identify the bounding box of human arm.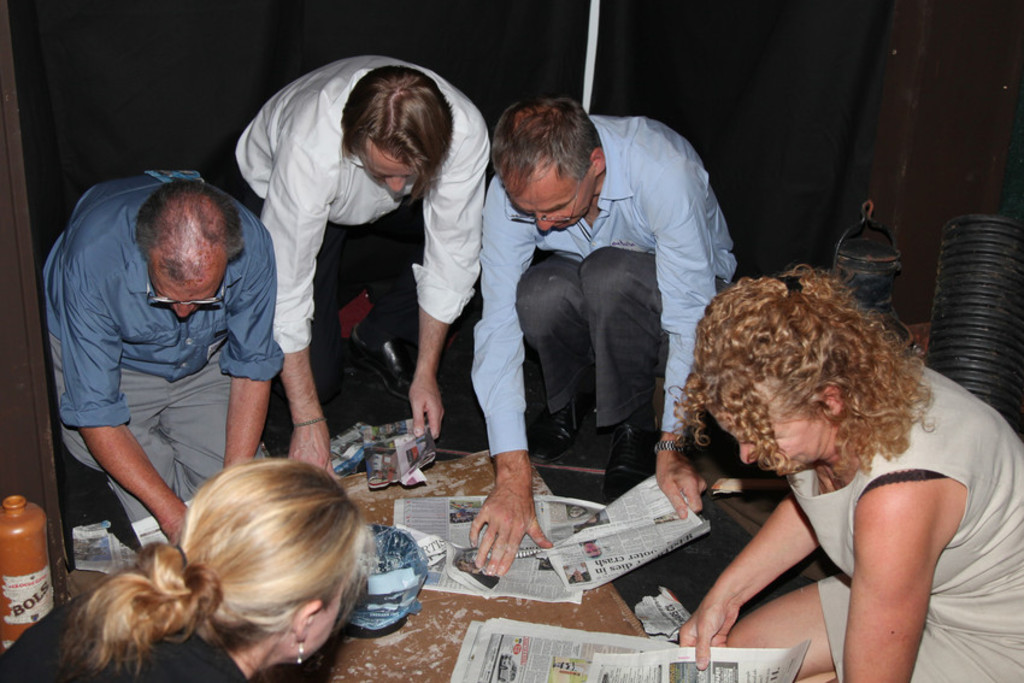
left=685, top=493, right=841, bottom=663.
